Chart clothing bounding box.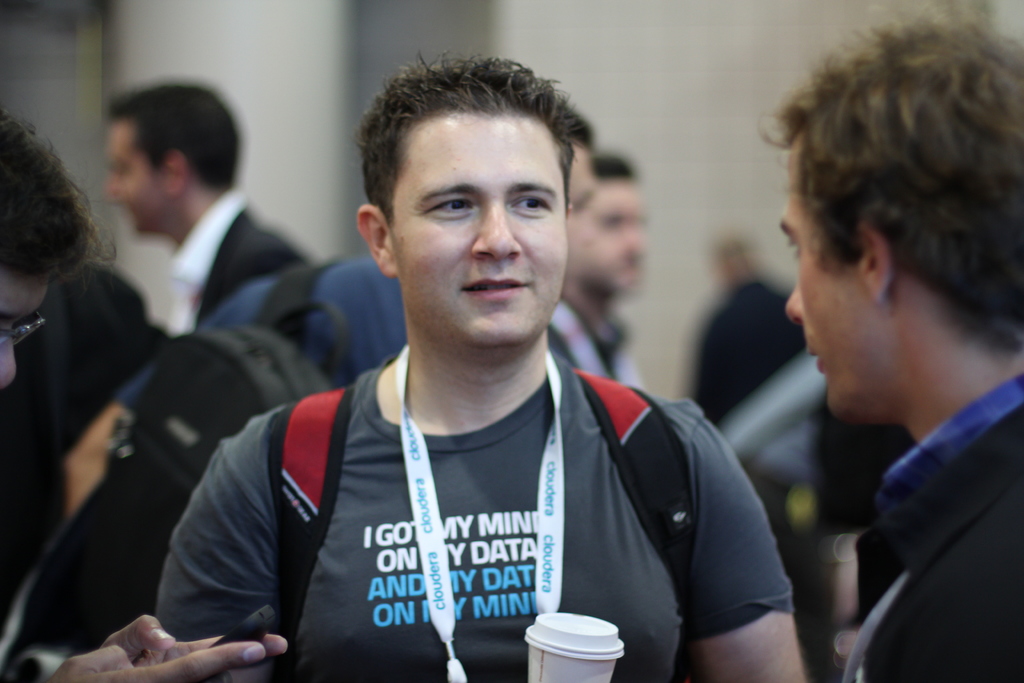
Charted: locate(236, 242, 394, 402).
